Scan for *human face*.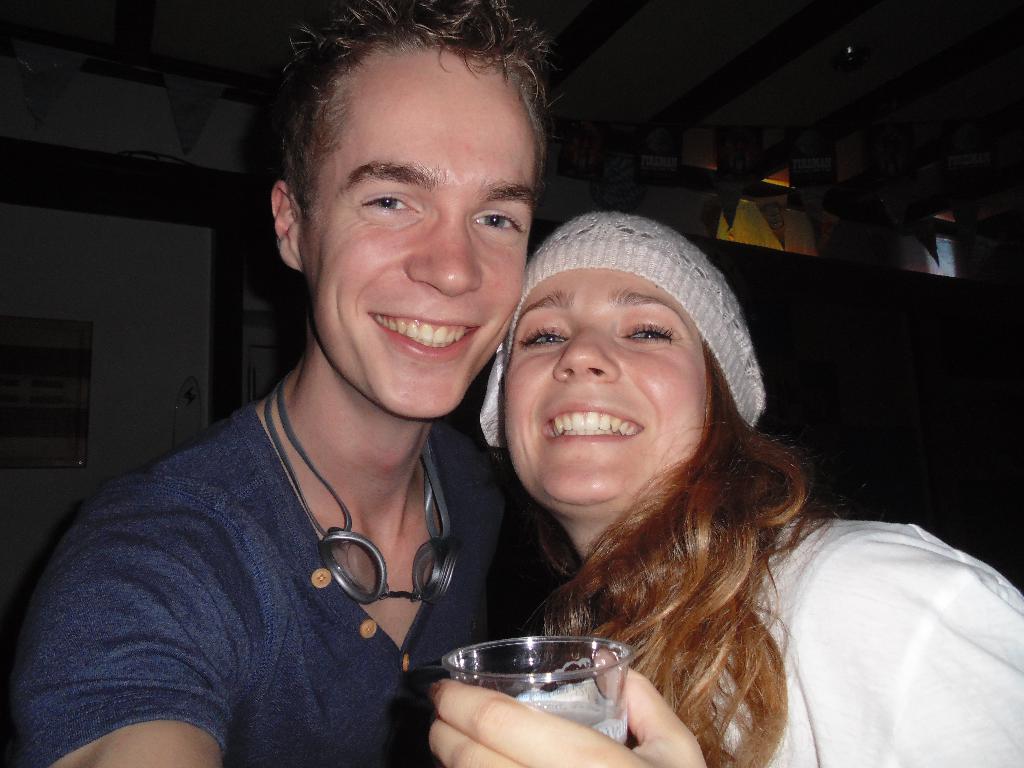
Scan result: [294, 44, 538, 420].
